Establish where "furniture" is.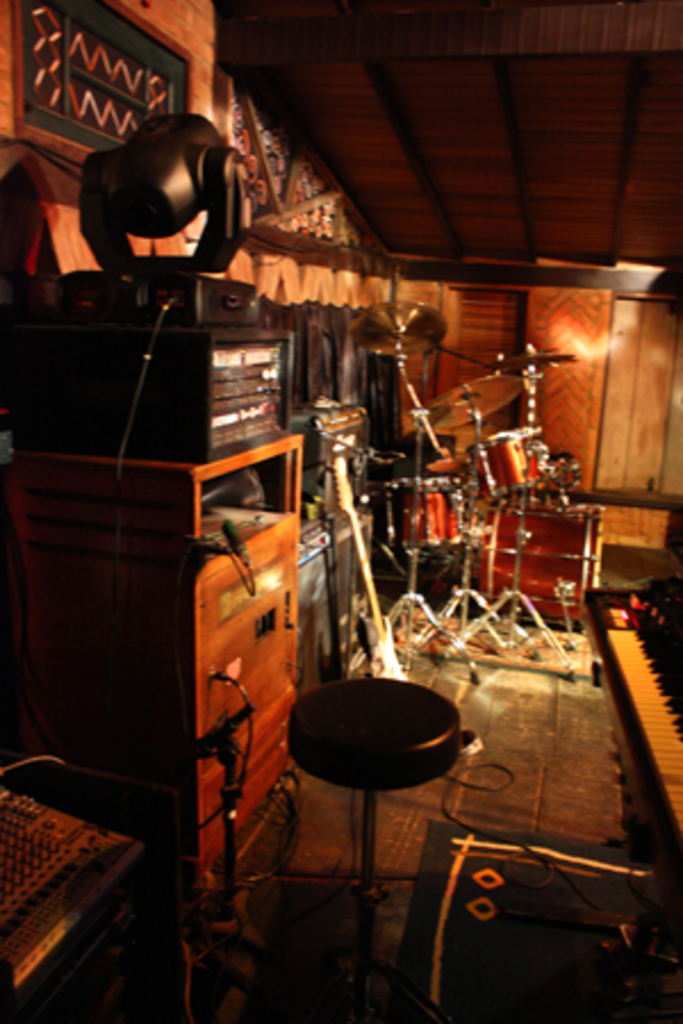
Established at (0, 751, 196, 1022).
